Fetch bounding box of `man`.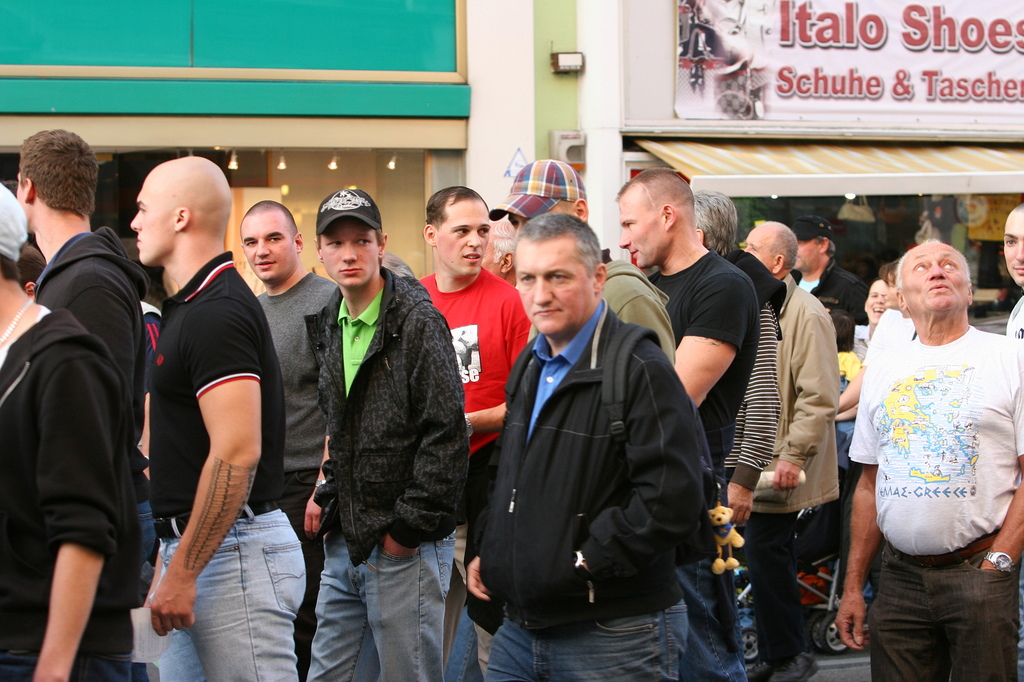
Bbox: {"left": 463, "top": 212, "right": 703, "bottom": 681}.
